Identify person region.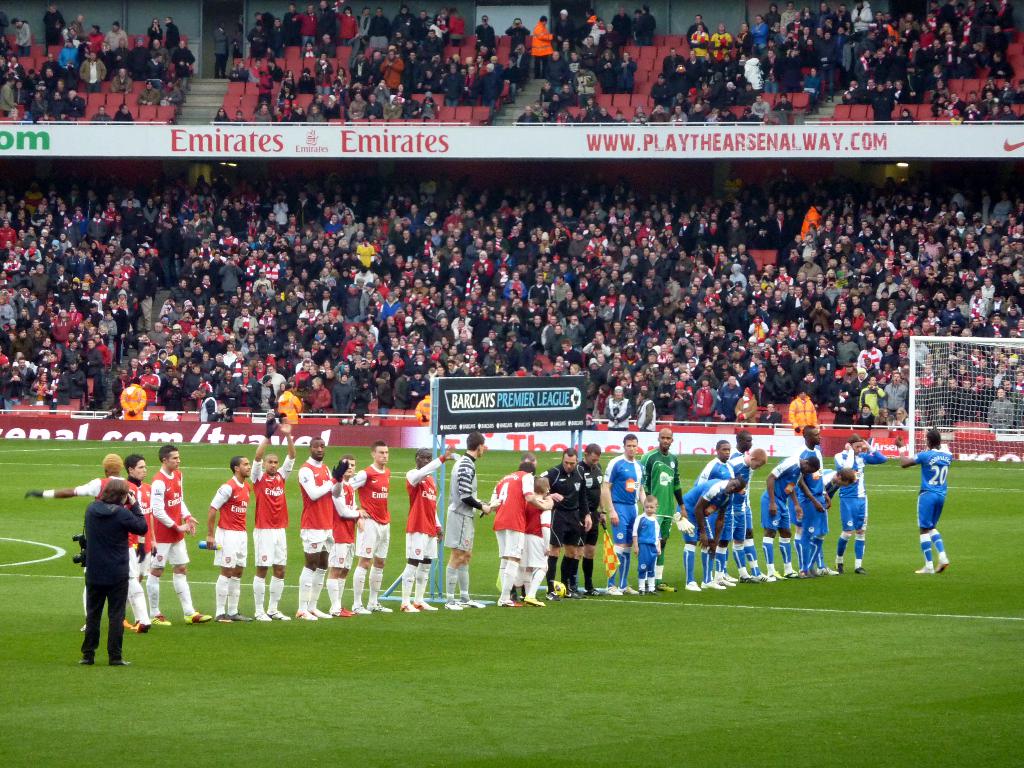
Region: (143,443,210,630).
